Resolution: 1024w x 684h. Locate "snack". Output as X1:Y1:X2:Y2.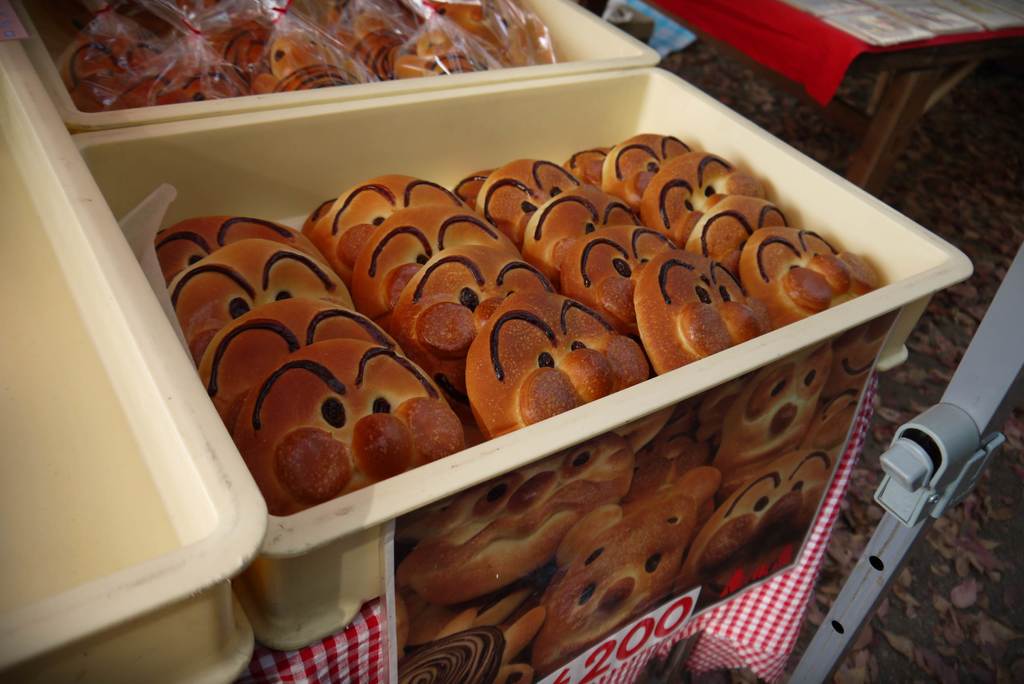
60:0:569:117.
